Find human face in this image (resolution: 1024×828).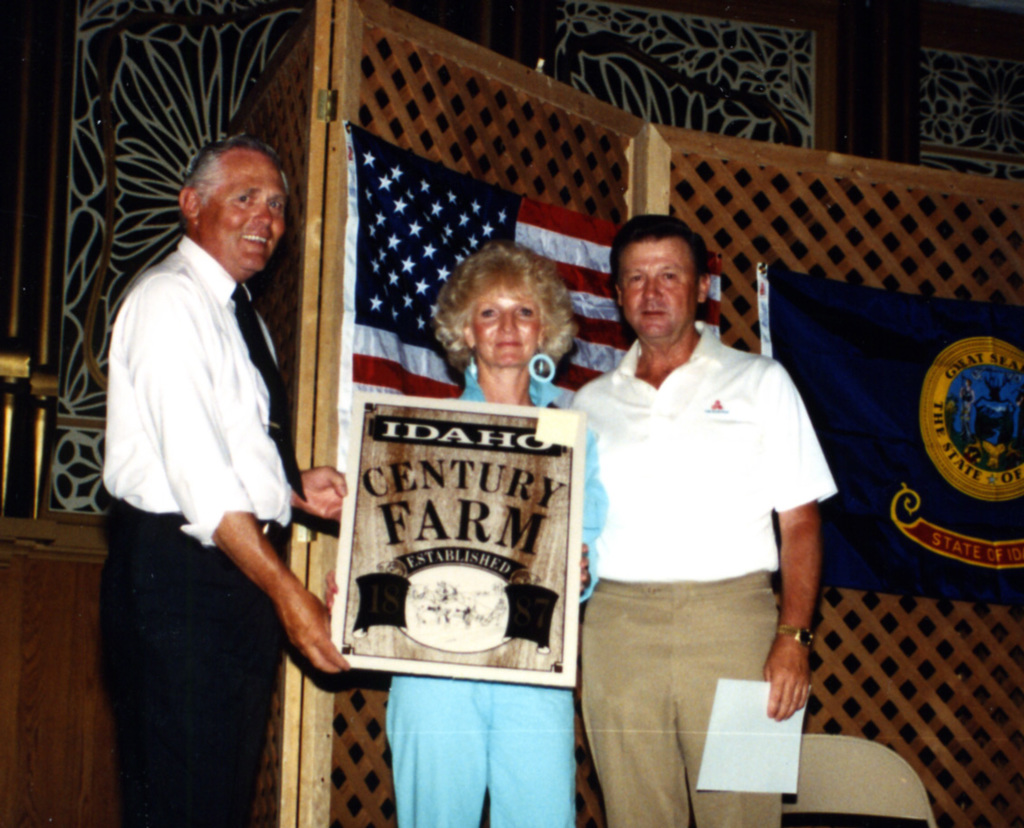
pyautogui.locateOnScreen(620, 238, 696, 340).
